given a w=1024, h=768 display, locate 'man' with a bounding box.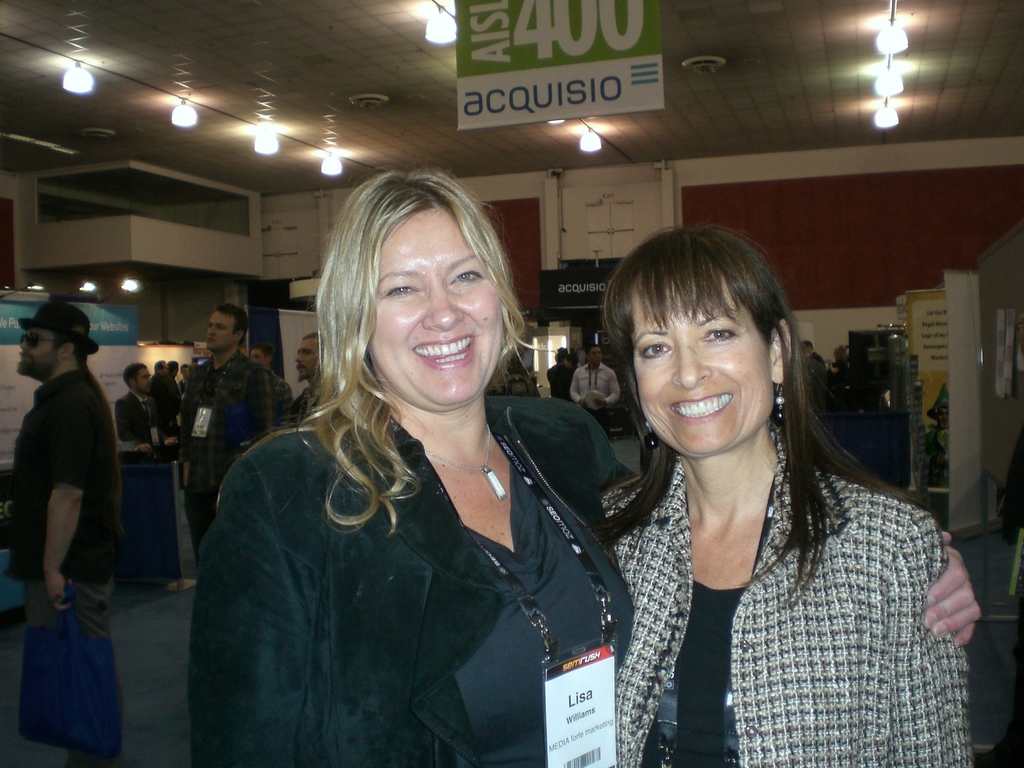
Located: (left=141, top=356, right=175, bottom=428).
